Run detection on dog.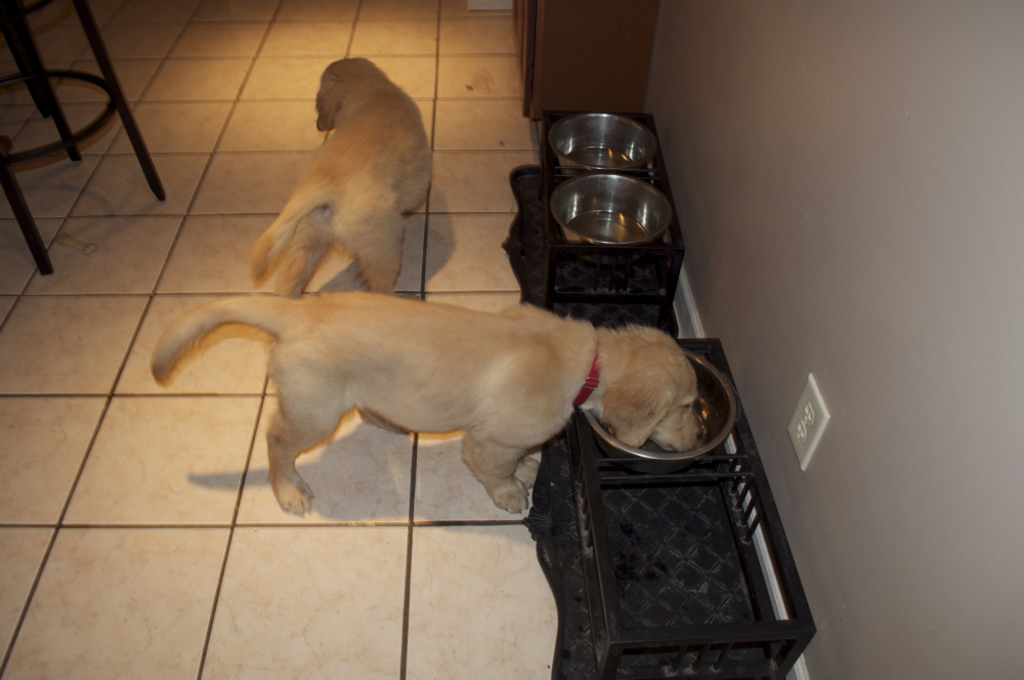
Result: locate(151, 293, 708, 519).
